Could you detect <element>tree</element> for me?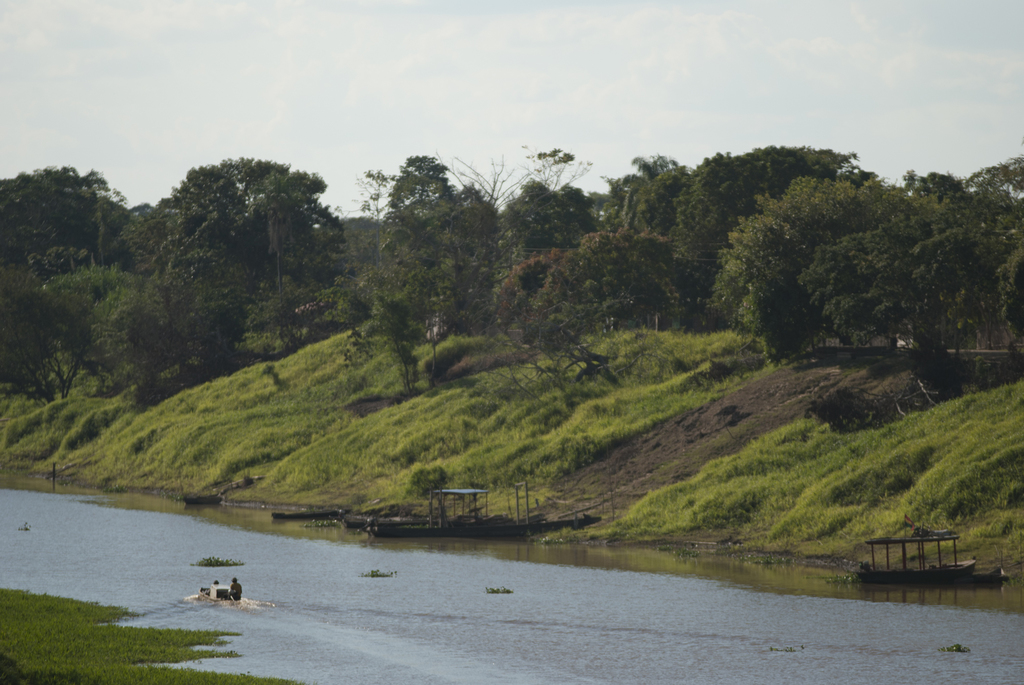
Detection result: box(943, 150, 1020, 208).
